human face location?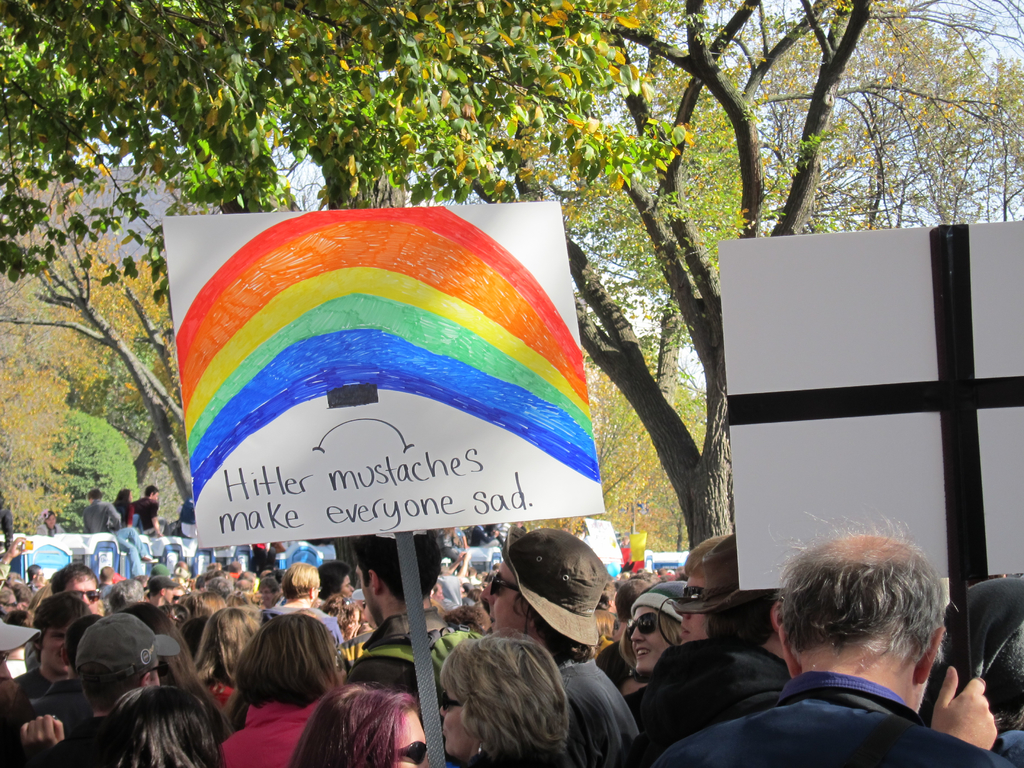
{"x1": 263, "y1": 585, "x2": 274, "y2": 598}
